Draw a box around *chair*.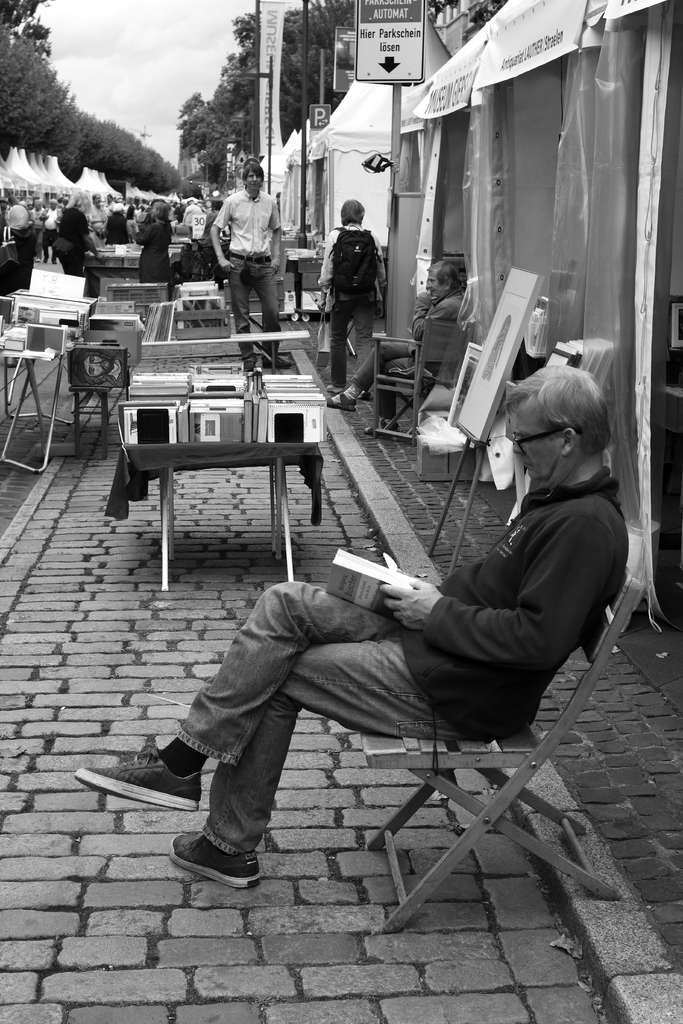
bbox=[362, 310, 467, 438].
